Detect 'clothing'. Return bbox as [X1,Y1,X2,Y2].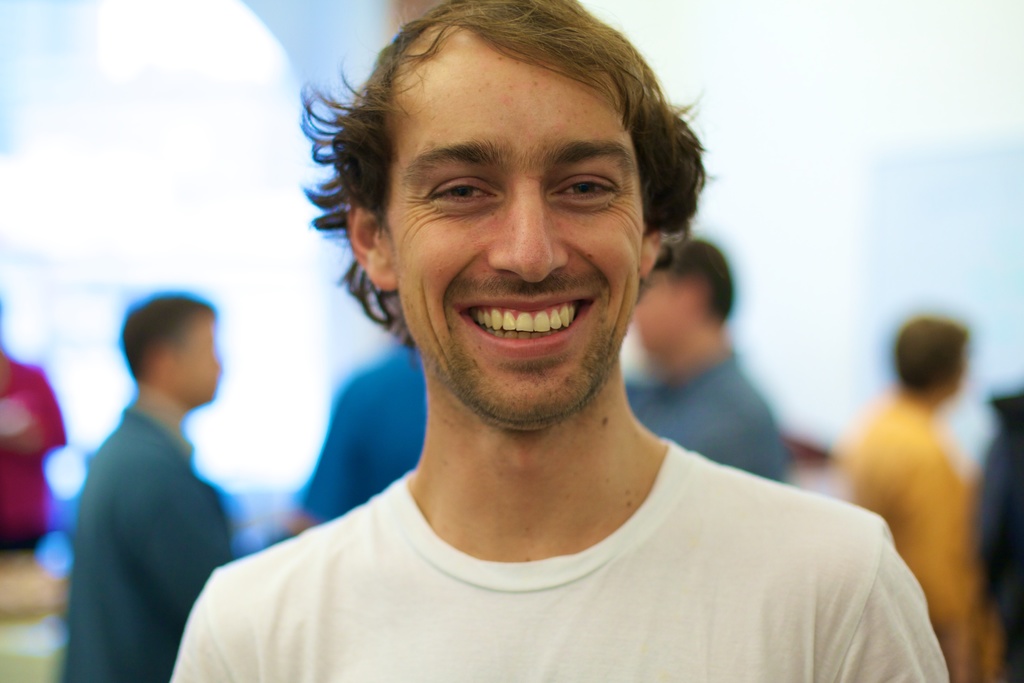
[0,354,70,546].
